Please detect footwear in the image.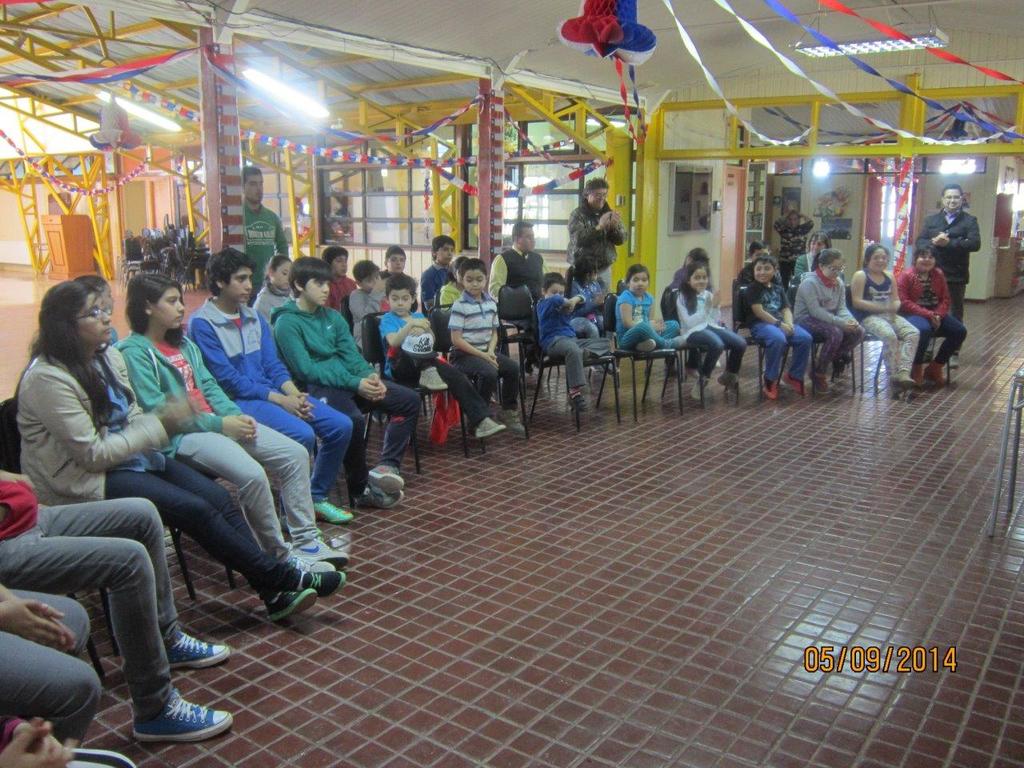
bbox=(159, 635, 229, 671).
